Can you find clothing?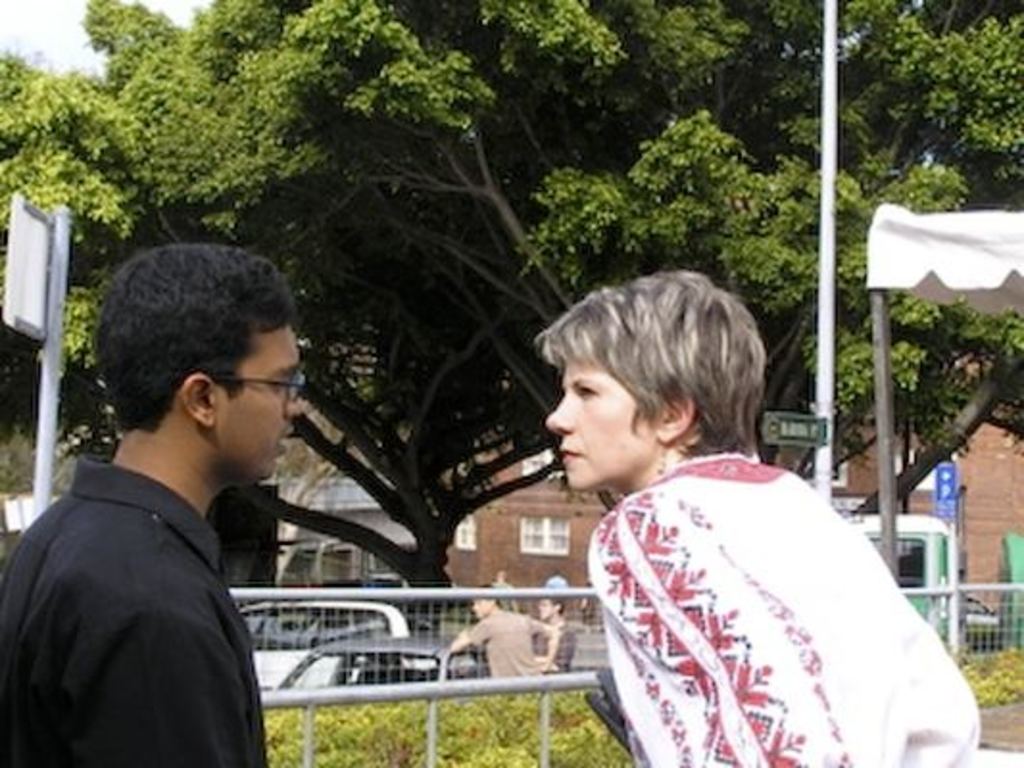
Yes, bounding box: <region>467, 611, 546, 682</region>.
